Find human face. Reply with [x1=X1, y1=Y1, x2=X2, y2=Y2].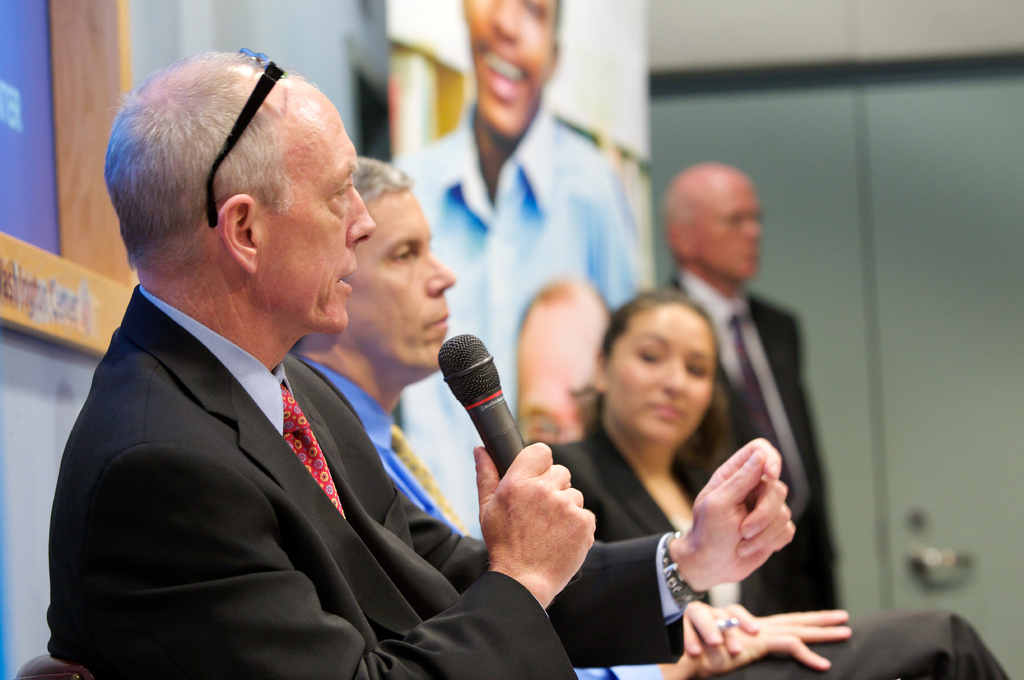
[x1=514, y1=340, x2=598, y2=446].
